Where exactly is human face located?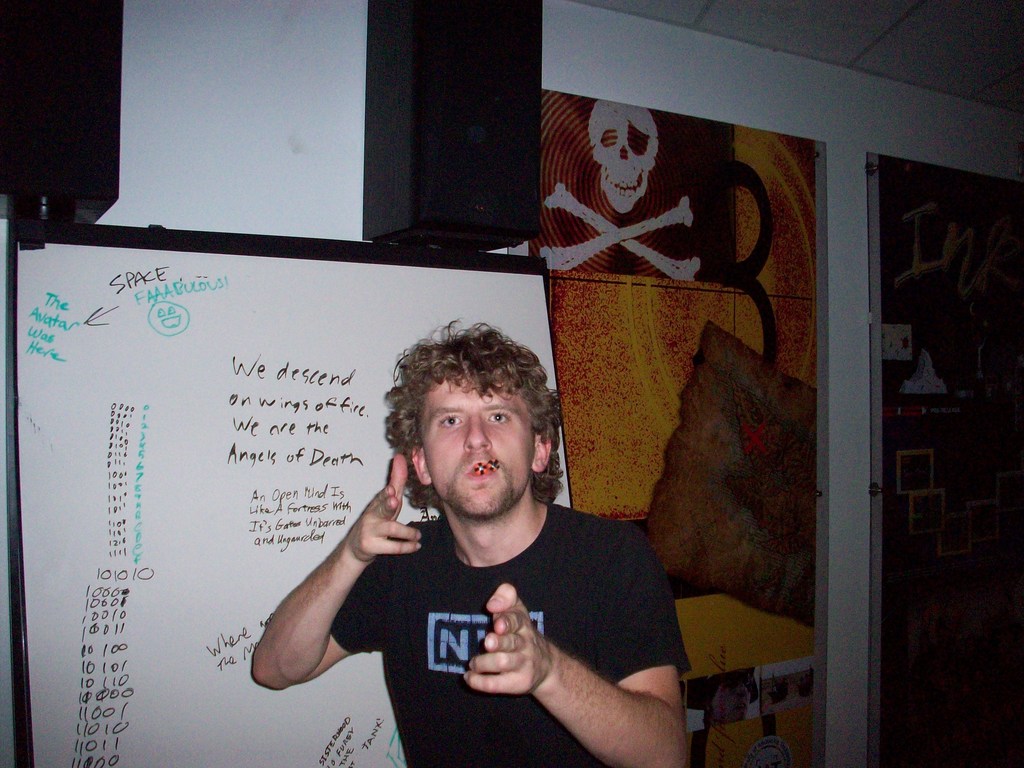
Its bounding box is (415, 371, 532, 513).
